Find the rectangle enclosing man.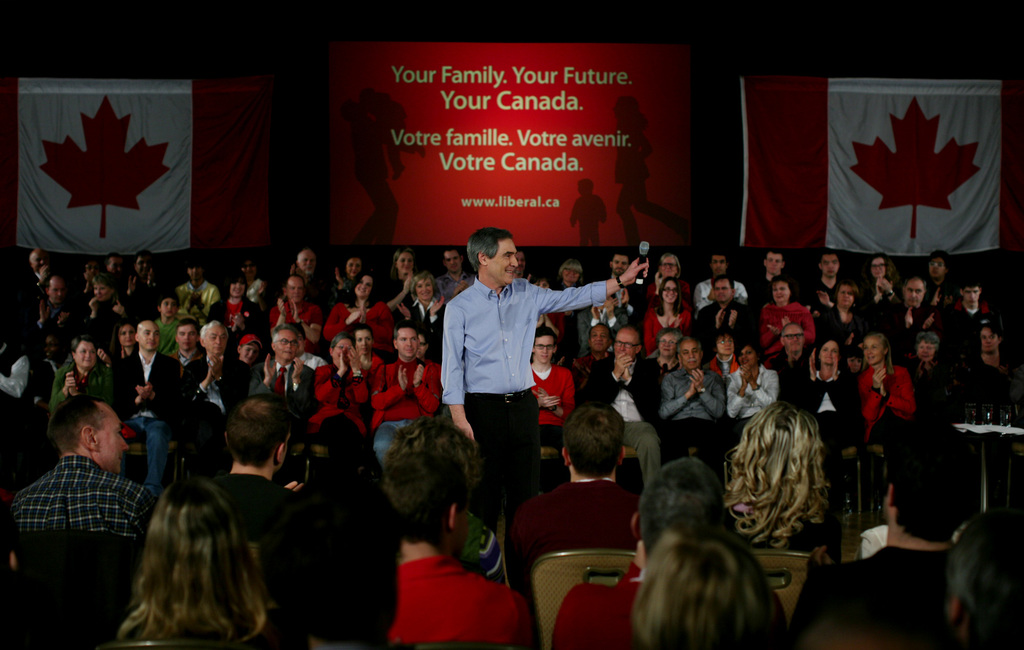
{"x1": 111, "y1": 320, "x2": 181, "y2": 488}.
